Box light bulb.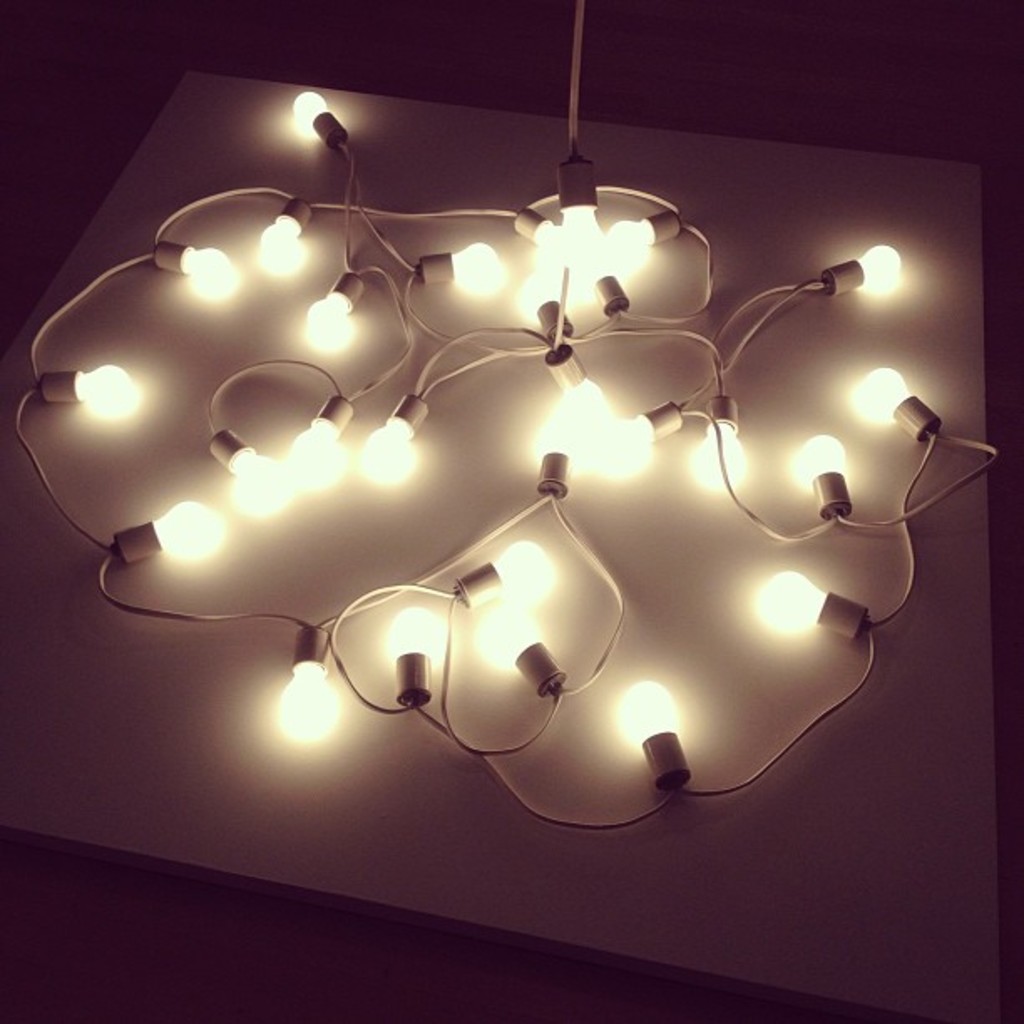
locate(800, 430, 857, 517).
